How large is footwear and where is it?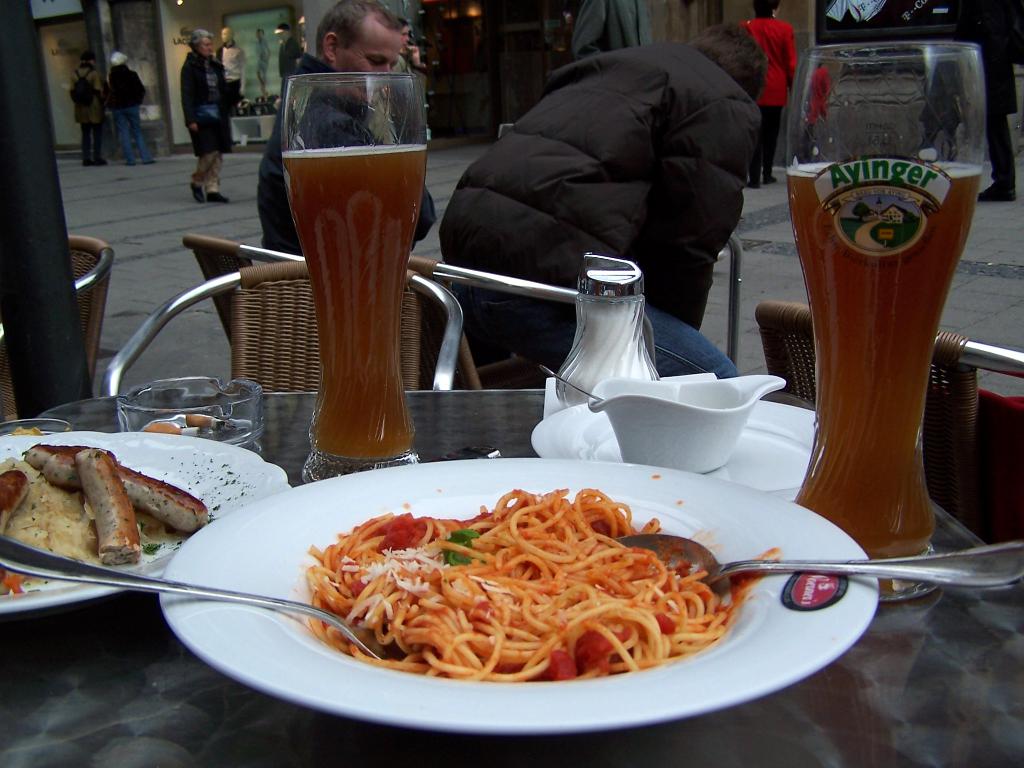
Bounding box: {"x1": 124, "y1": 161, "x2": 133, "y2": 165}.
